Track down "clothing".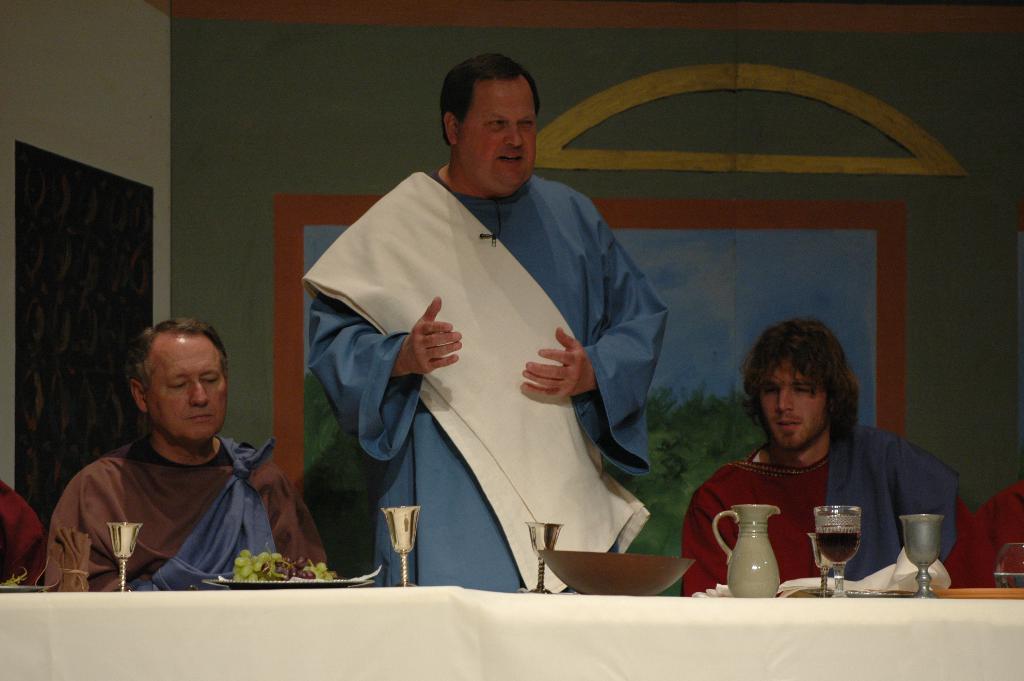
Tracked to [left=48, top=438, right=332, bottom=596].
